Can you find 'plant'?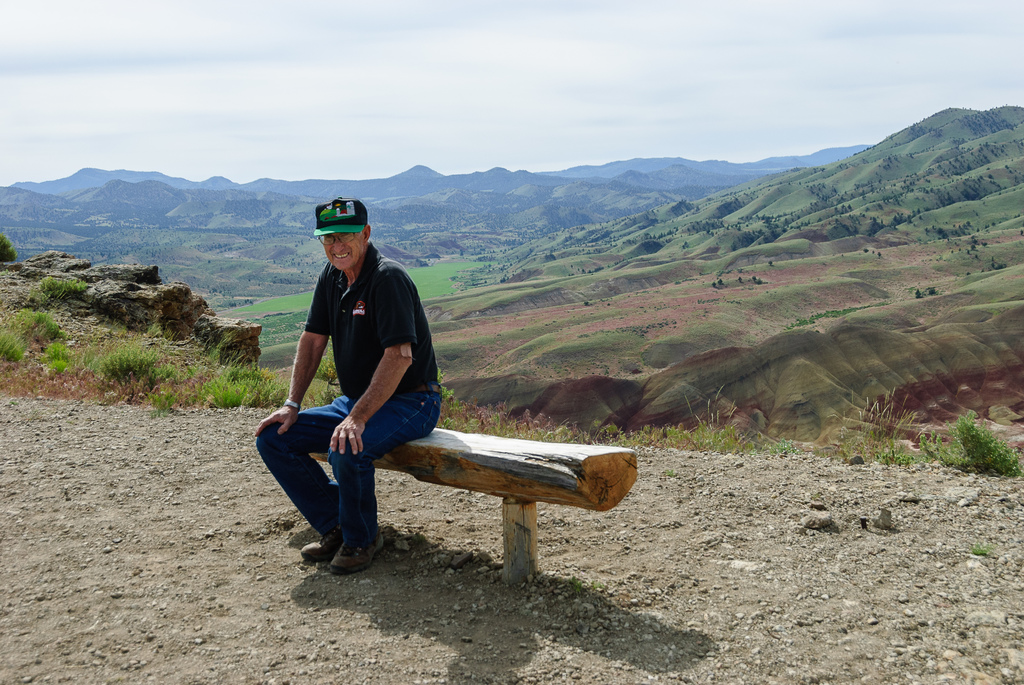
Yes, bounding box: bbox(203, 354, 294, 410).
